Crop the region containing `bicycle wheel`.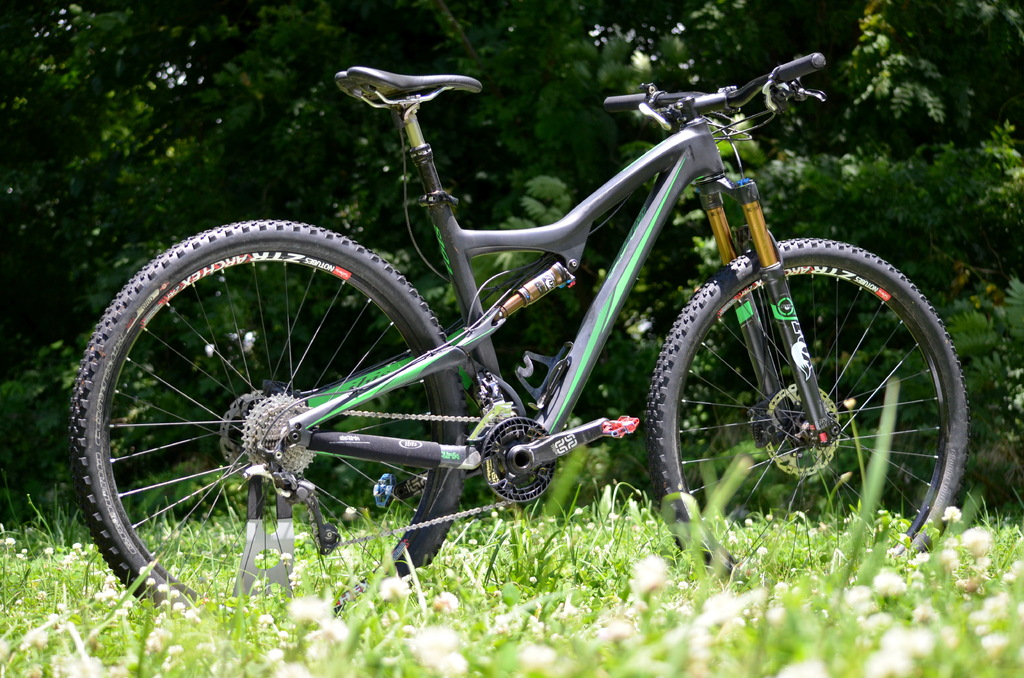
Crop region: Rect(646, 238, 970, 591).
